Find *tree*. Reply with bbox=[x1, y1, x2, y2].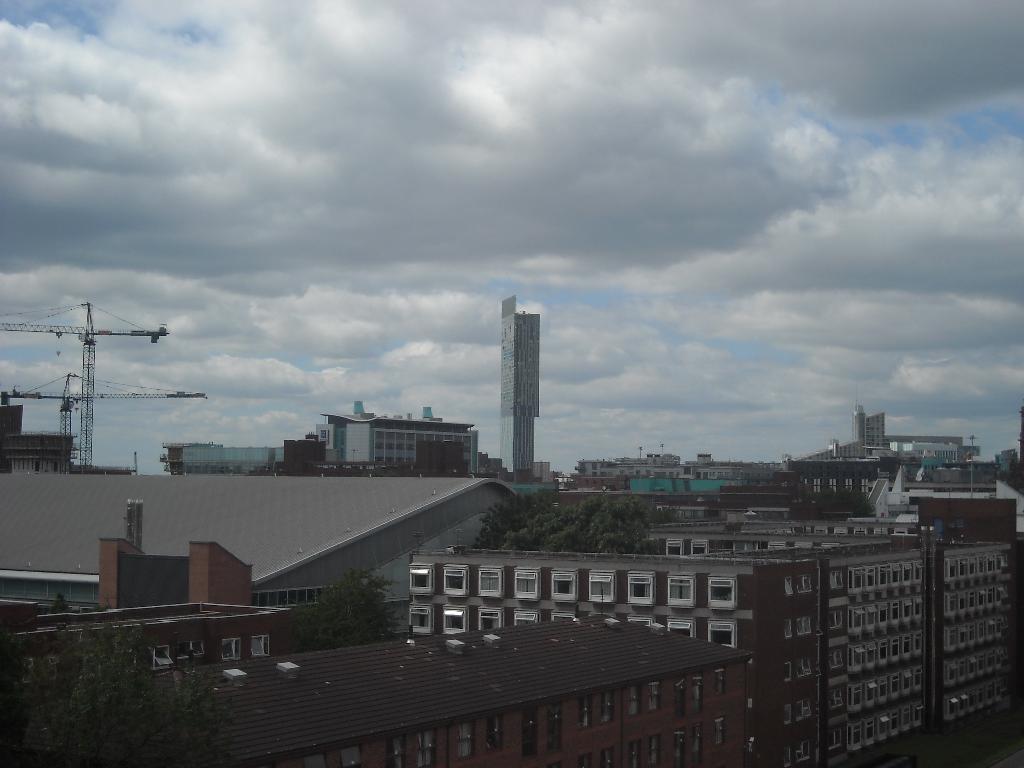
bbox=[283, 564, 406, 658].
